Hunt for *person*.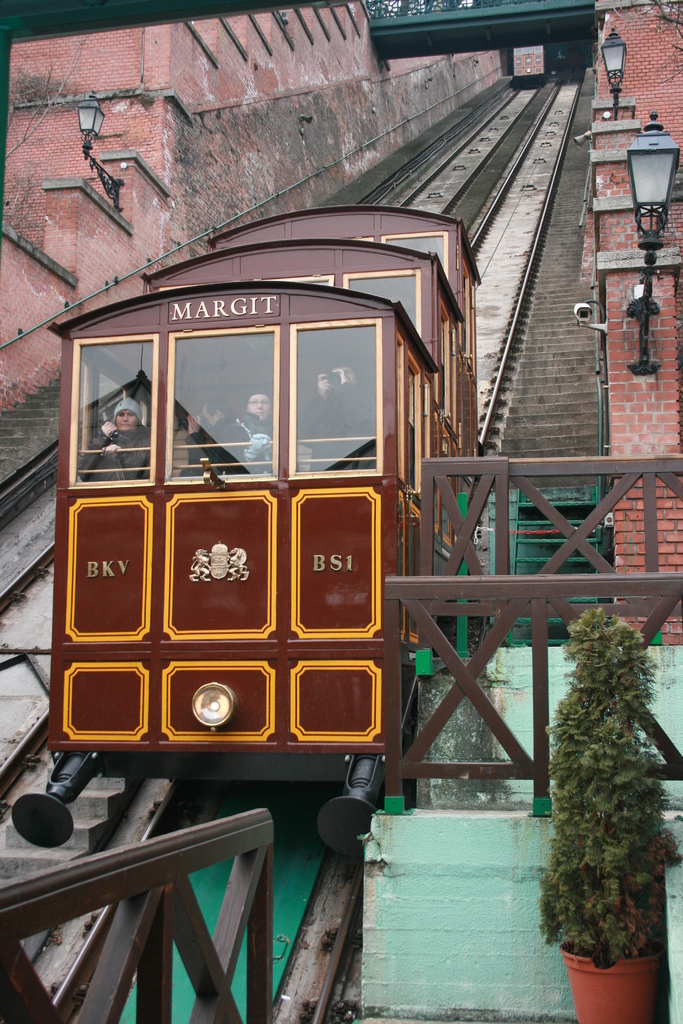
Hunted down at l=79, t=391, r=149, b=500.
